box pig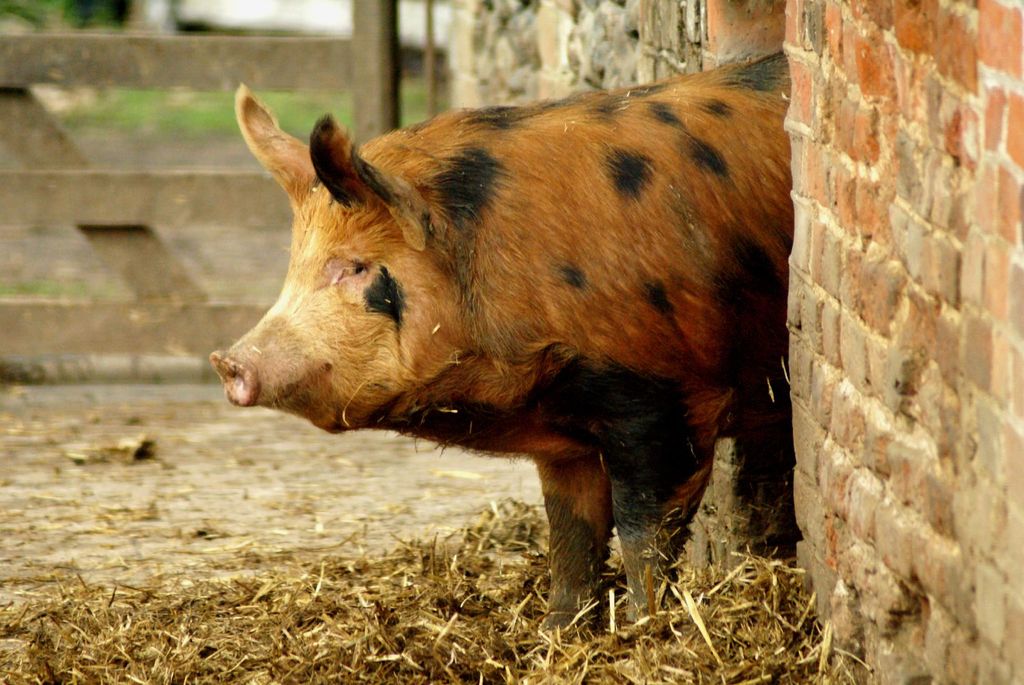
<bbox>205, 49, 792, 644</bbox>
